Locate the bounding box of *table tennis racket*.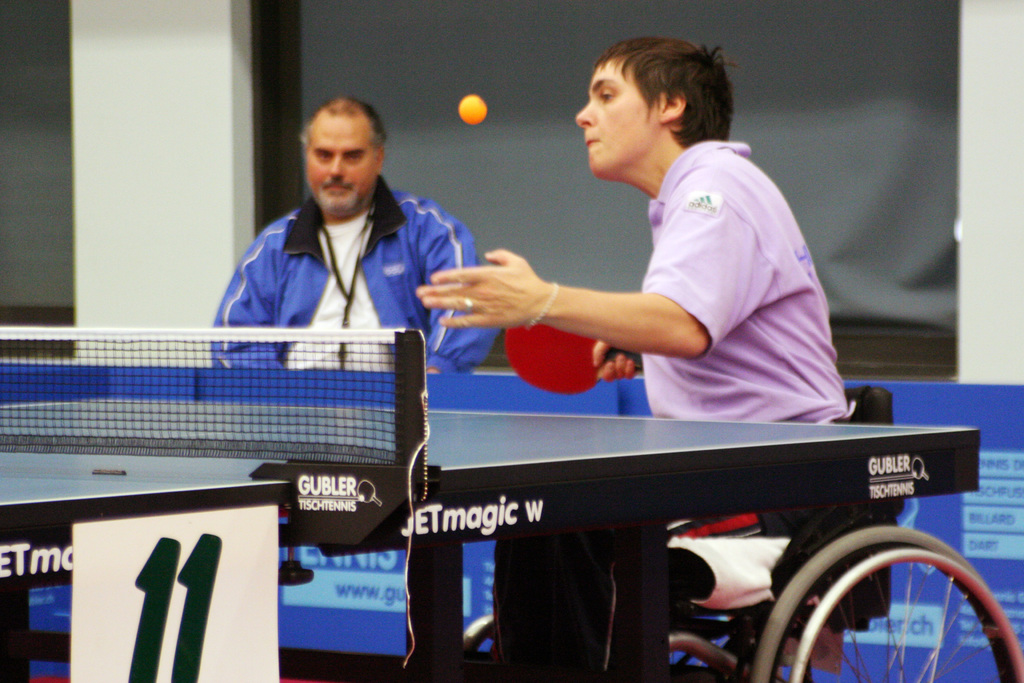
Bounding box: box=[502, 327, 644, 393].
